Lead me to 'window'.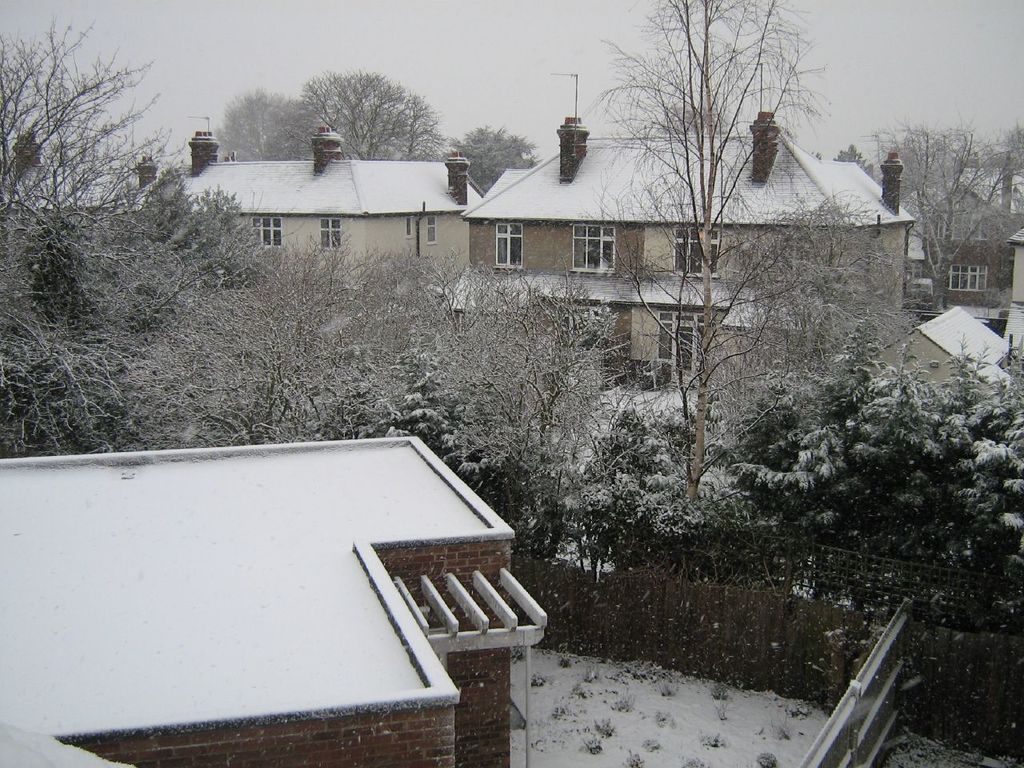
Lead to <box>425,218,438,244</box>.
